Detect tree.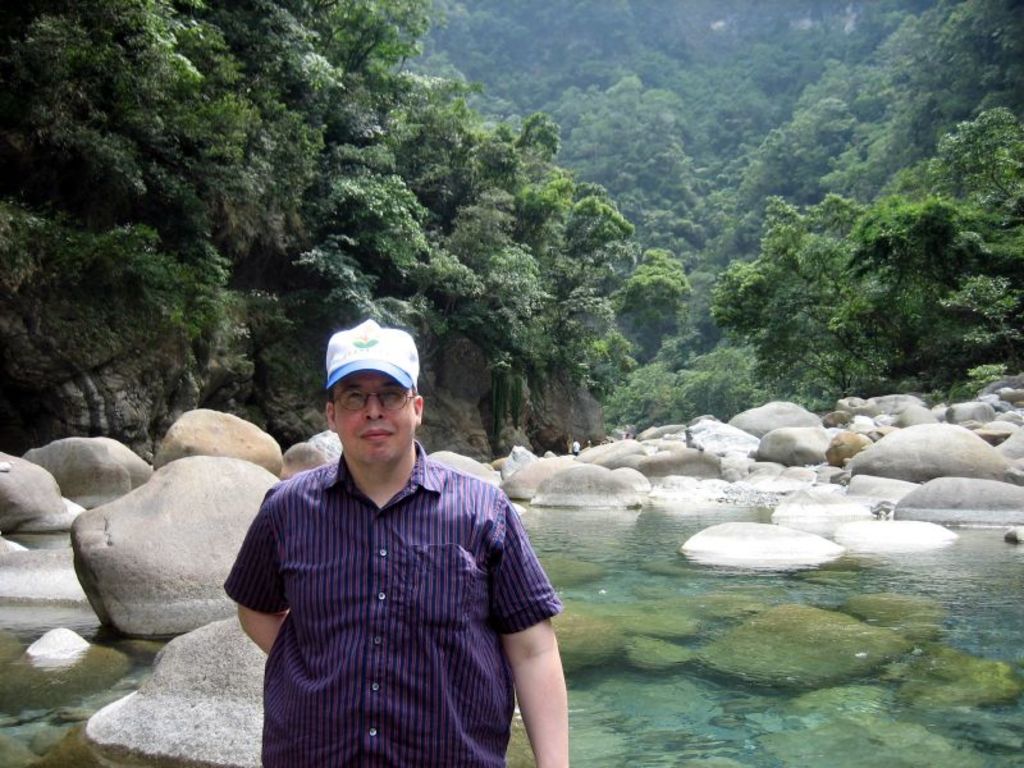
Detected at pyautogui.locateOnScreen(696, 179, 900, 403).
